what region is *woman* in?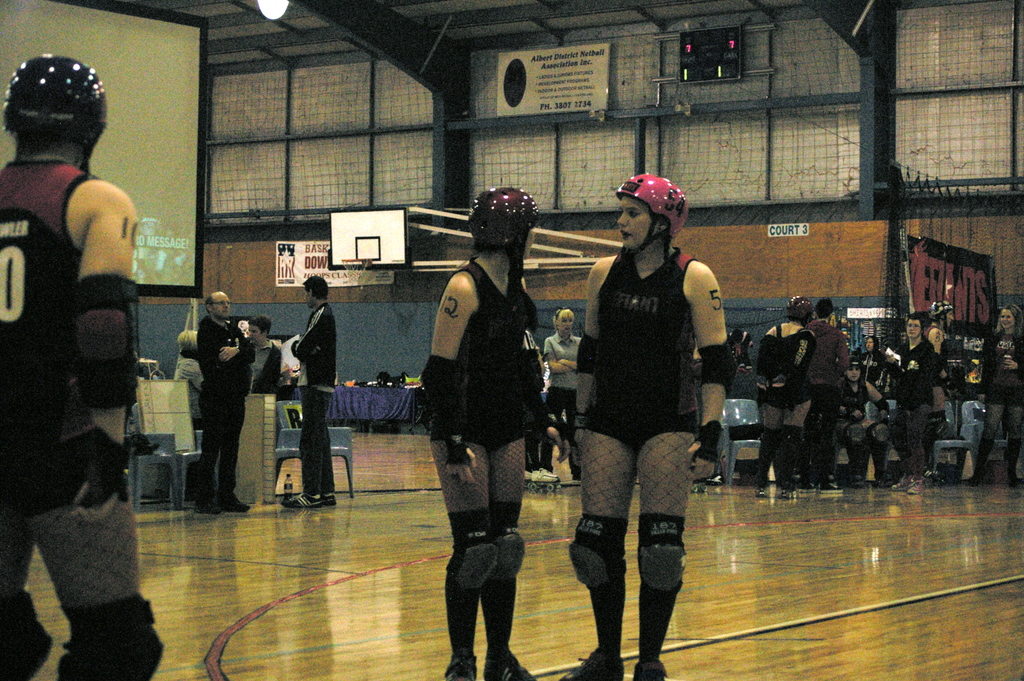
crop(838, 353, 886, 489).
